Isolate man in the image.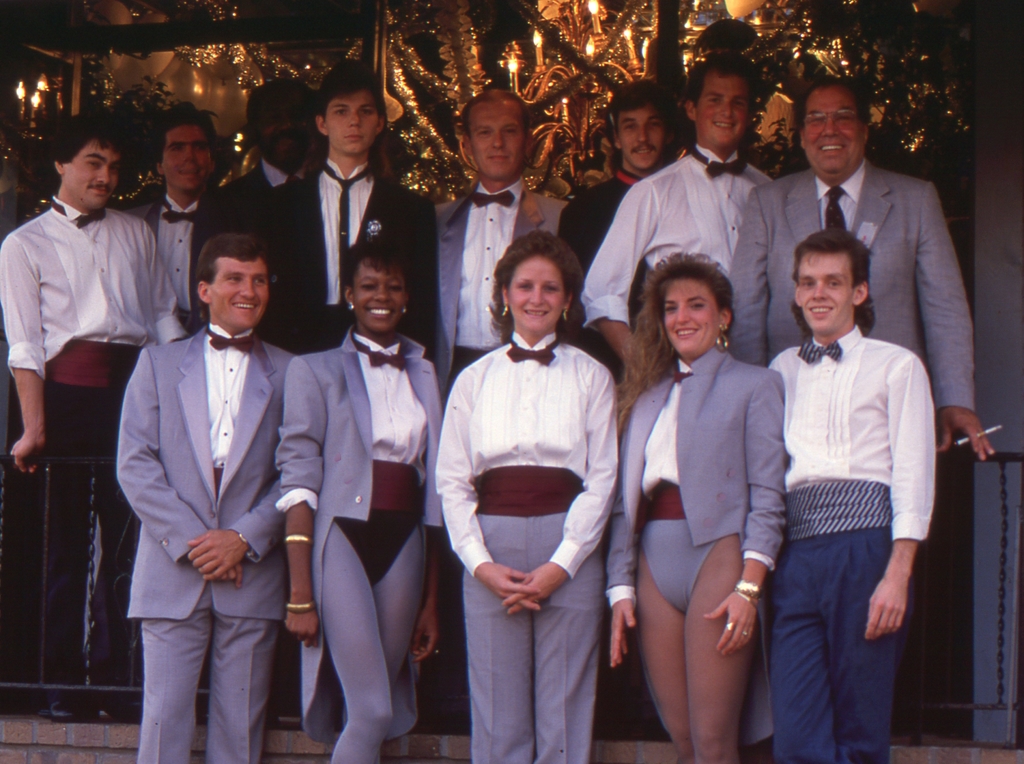
Isolated region: x1=0 y1=109 x2=189 y2=721.
